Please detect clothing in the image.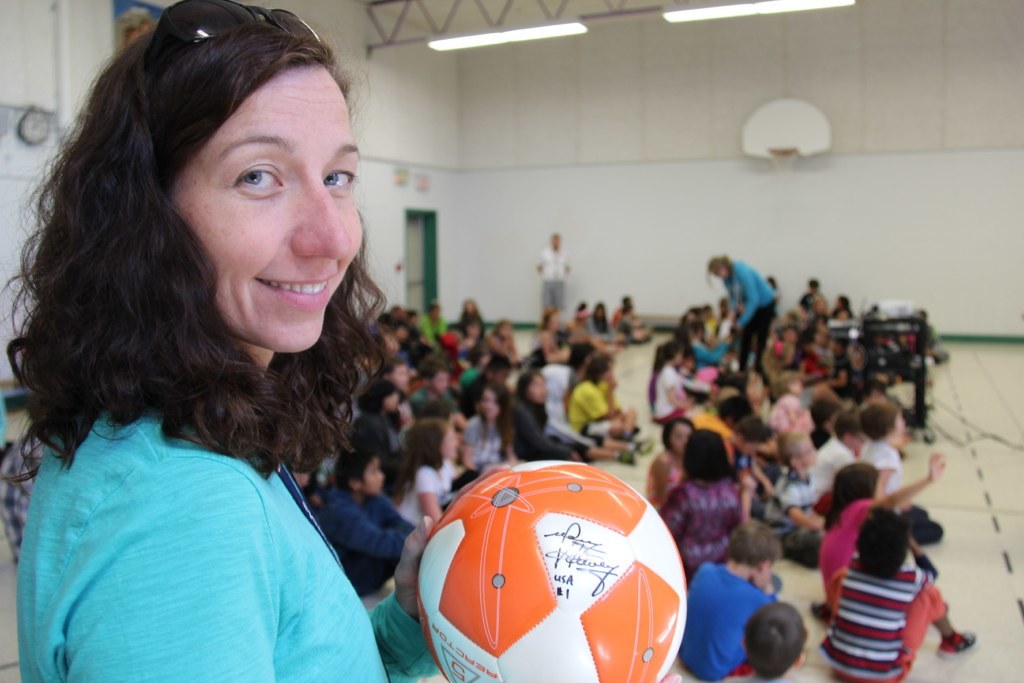
[left=341, top=420, right=397, bottom=477].
